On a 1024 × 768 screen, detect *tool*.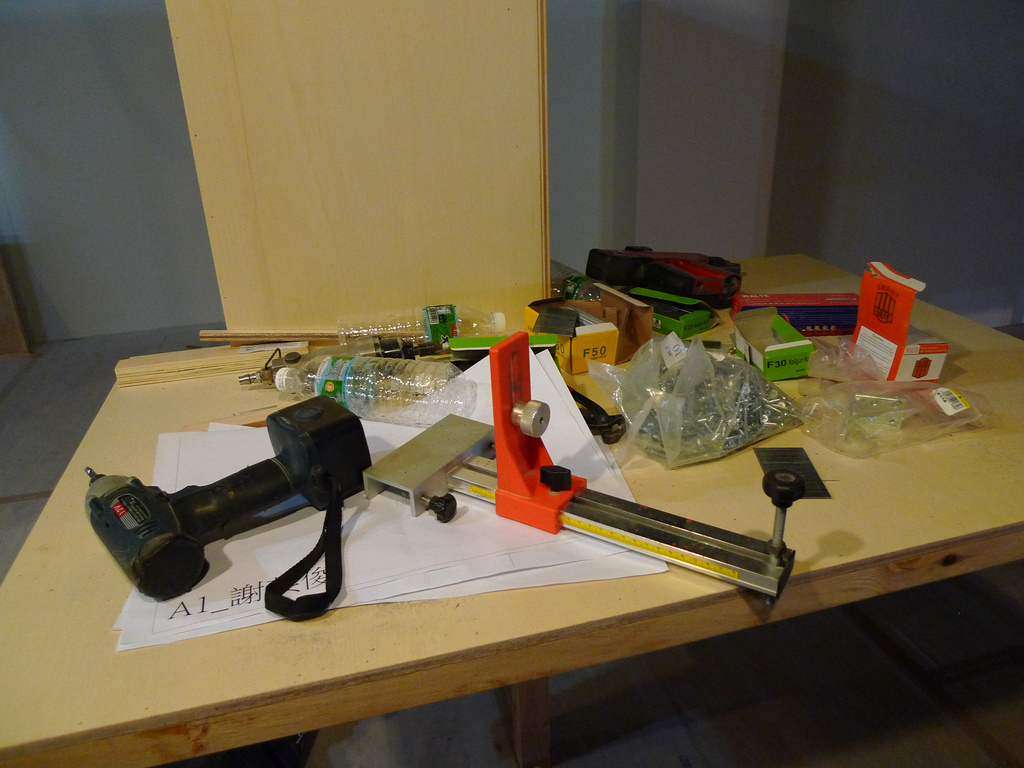
(245, 330, 441, 387).
